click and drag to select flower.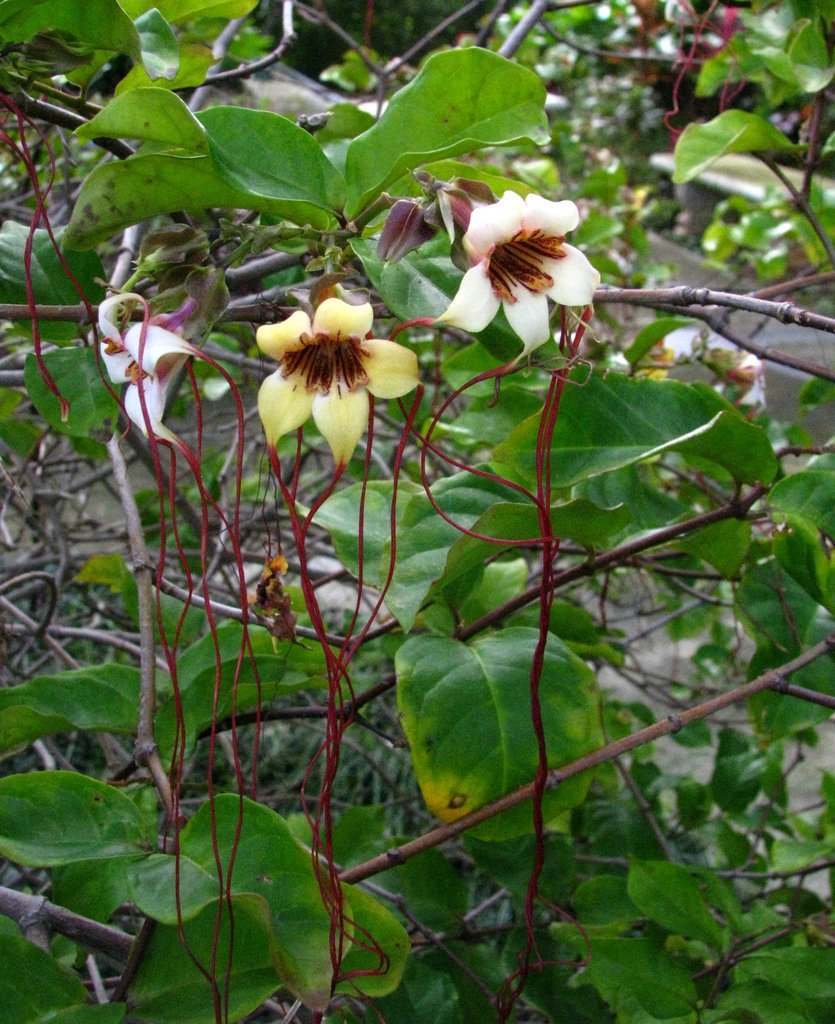
Selection: (x1=715, y1=349, x2=767, y2=429).
